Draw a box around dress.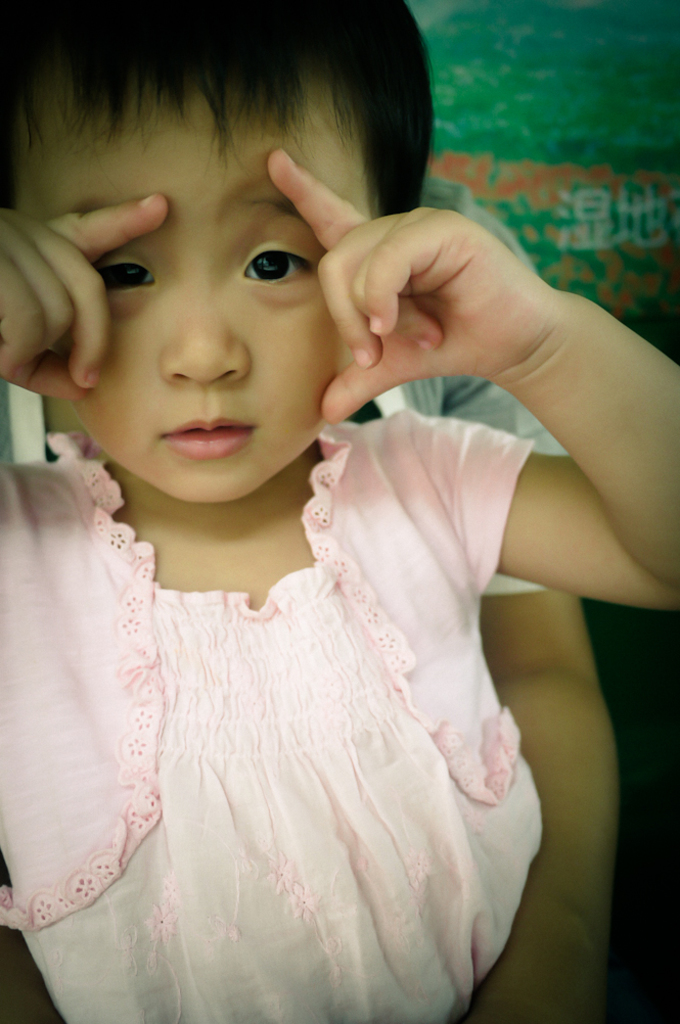
<bbox>24, 563, 545, 1023</bbox>.
